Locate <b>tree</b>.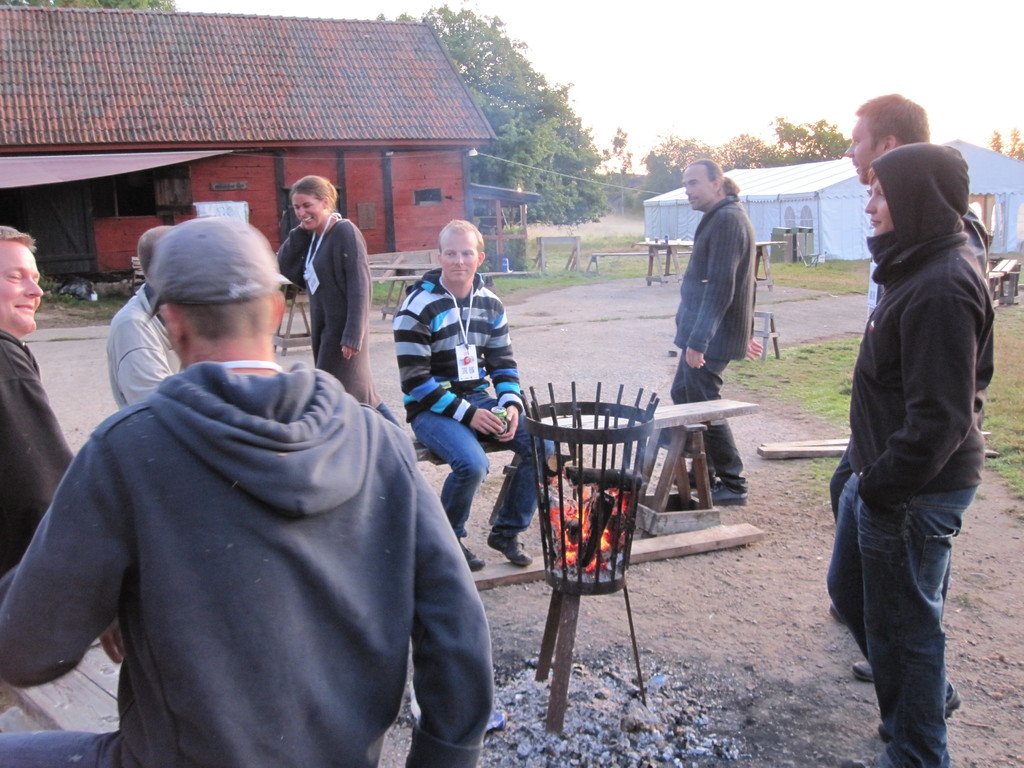
Bounding box: <box>771,116,849,160</box>.
